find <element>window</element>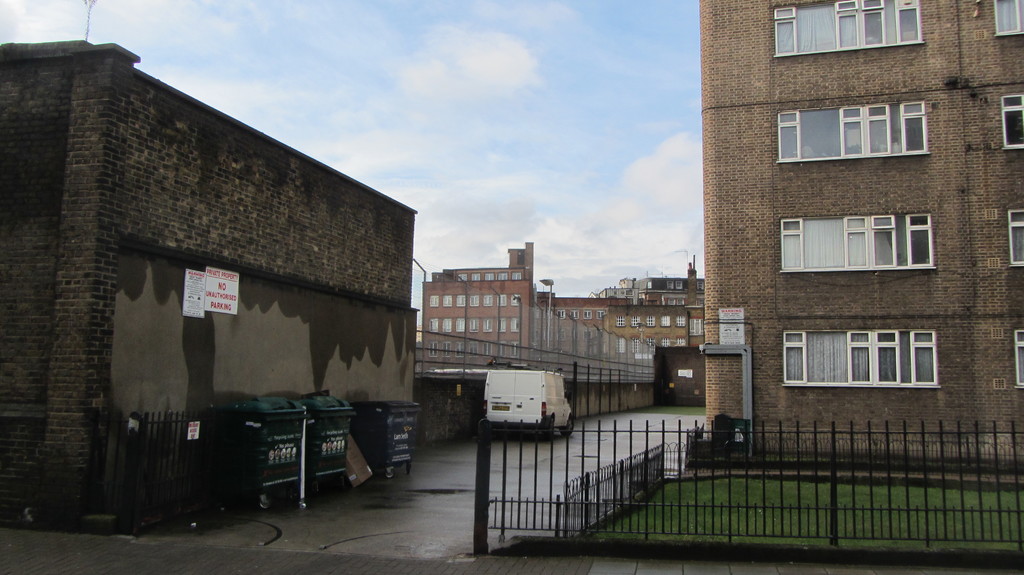
crop(676, 338, 685, 345)
